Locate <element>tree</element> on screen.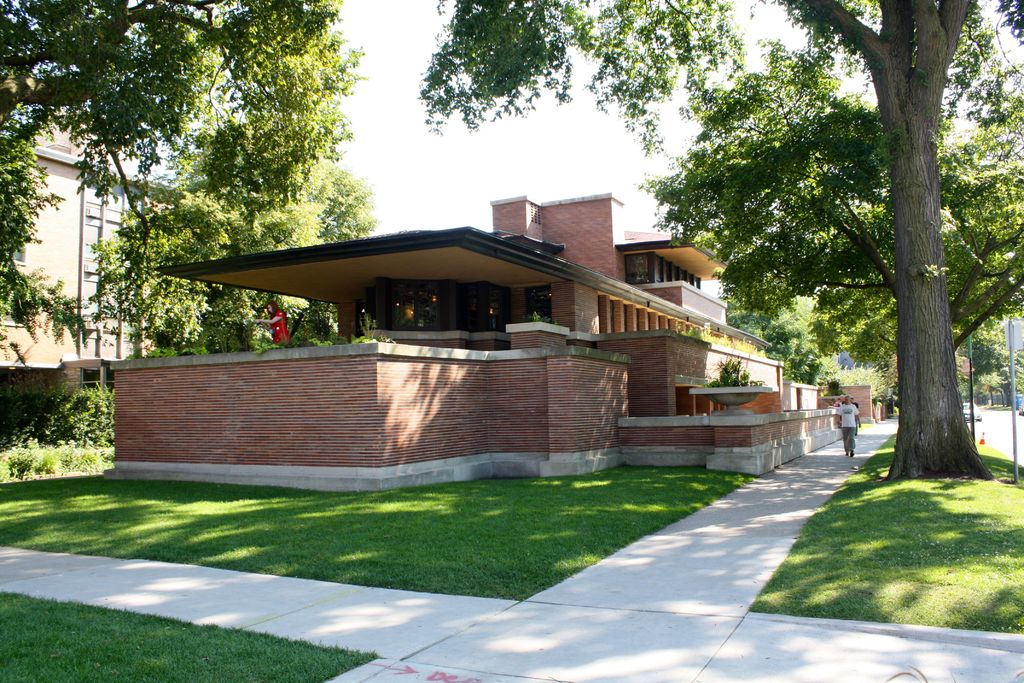
On screen at (left=83, top=126, right=380, bottom=365).
